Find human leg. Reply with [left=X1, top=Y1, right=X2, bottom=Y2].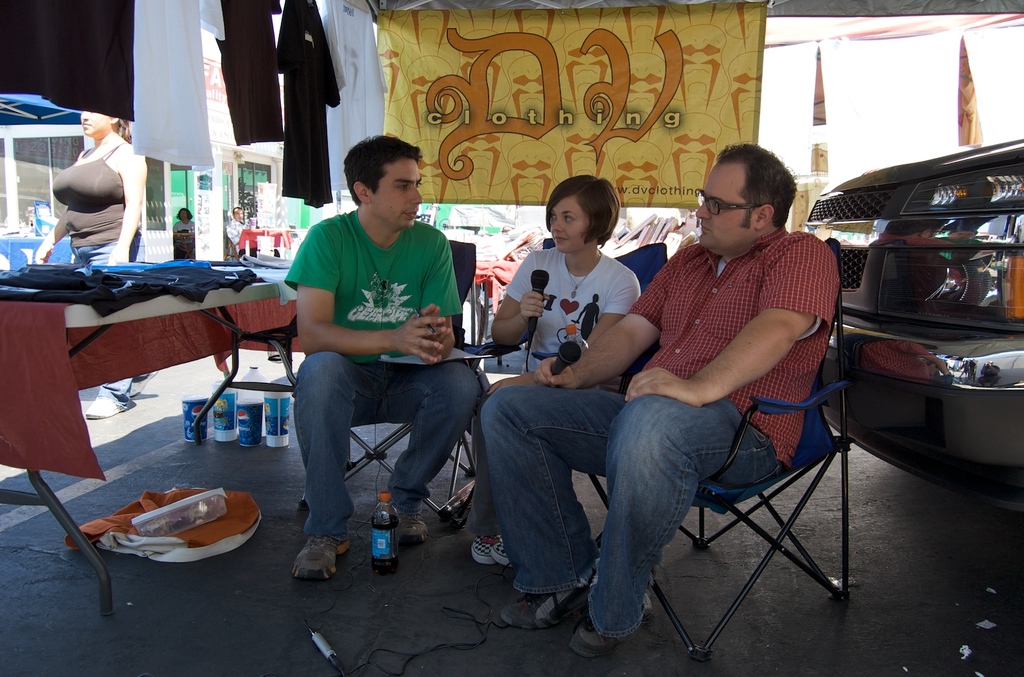
[left=576, top=389, right=782, bottom=650].
